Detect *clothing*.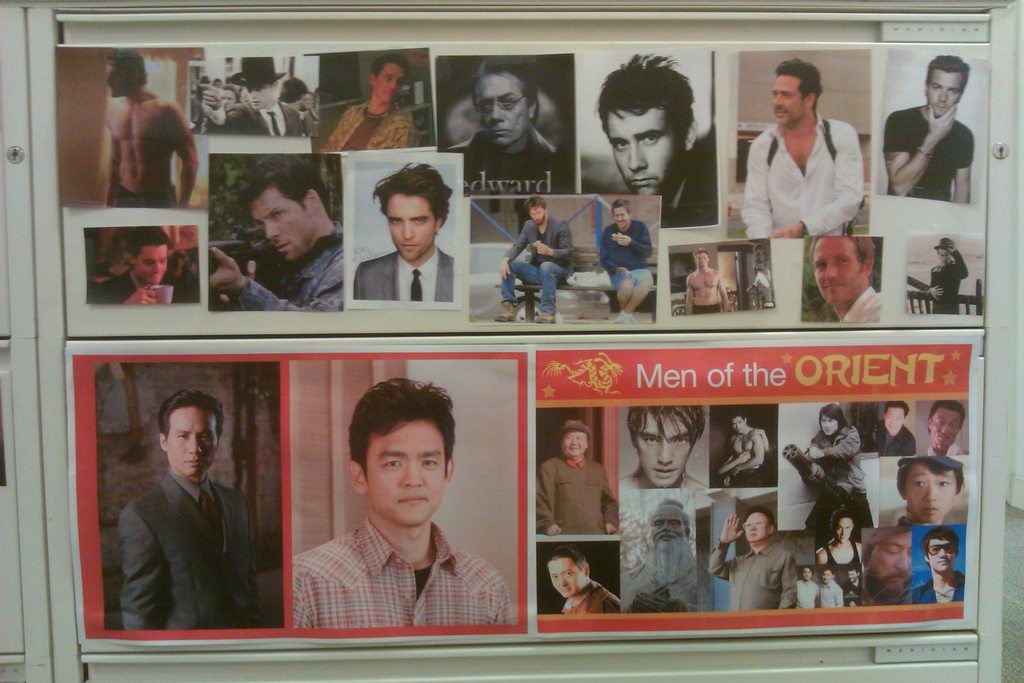
Detected at [left=819, top=539, right=865, bottom=608].
